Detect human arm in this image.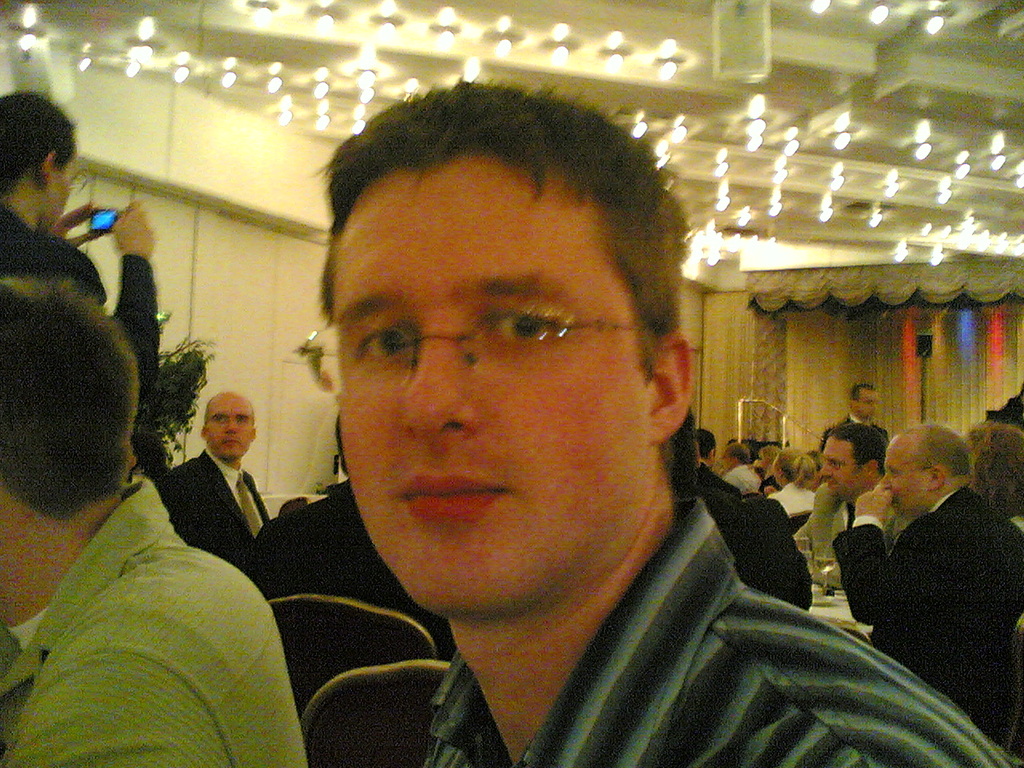
Detection: (110,192,170,414).
